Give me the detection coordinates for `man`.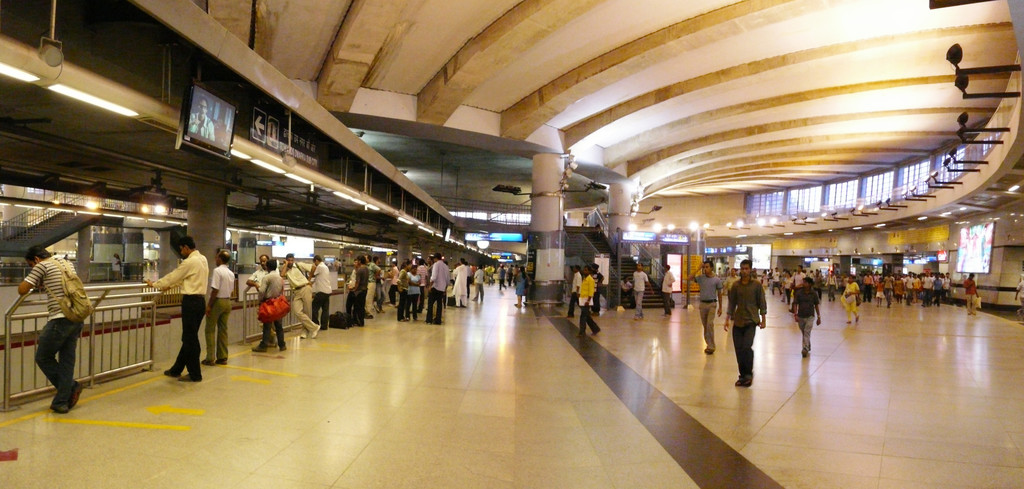
[left=308, top=254, right=334, bottom=333].
